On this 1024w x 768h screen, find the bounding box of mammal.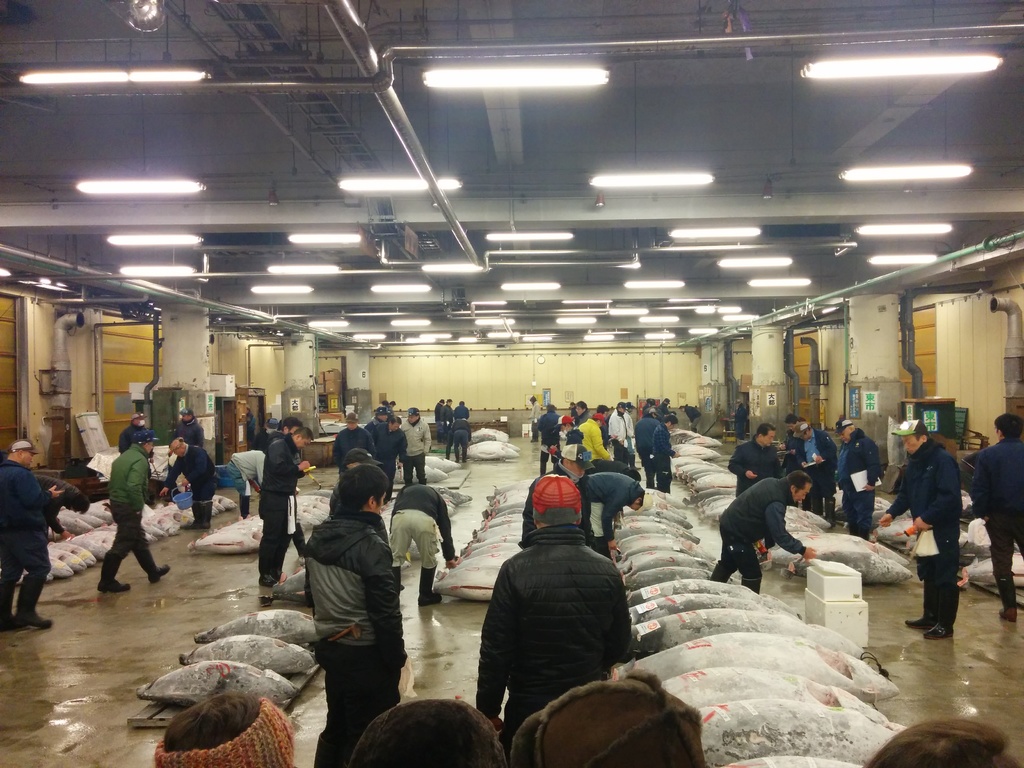
Bounding box: left=304, top=464, right=410, bottom=767.
